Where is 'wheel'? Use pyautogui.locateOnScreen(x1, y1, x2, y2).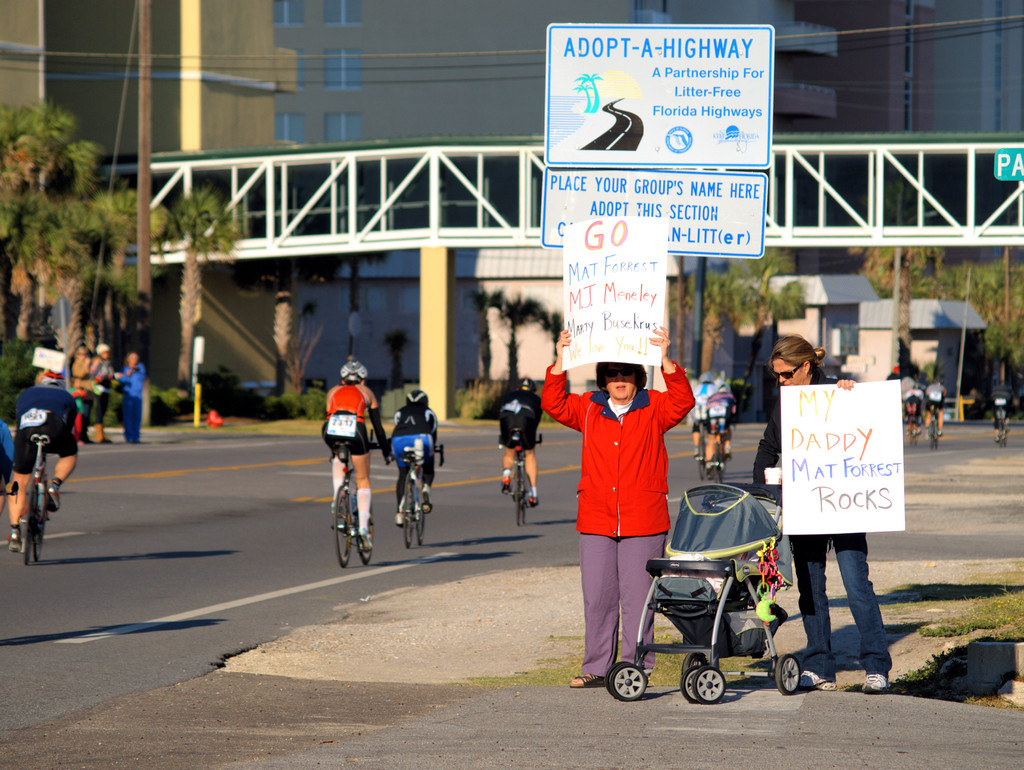
pyautogui.locateOnScreen(355, 501, 375, 566).
